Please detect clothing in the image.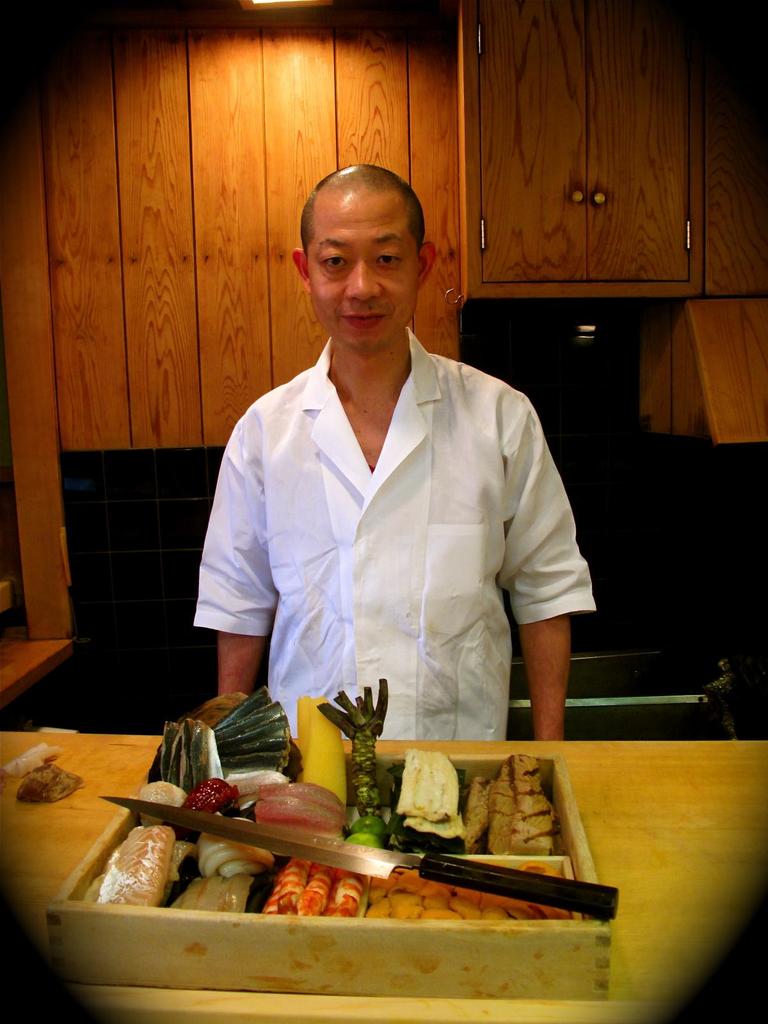
select_region(191, 308, 589, 758).
